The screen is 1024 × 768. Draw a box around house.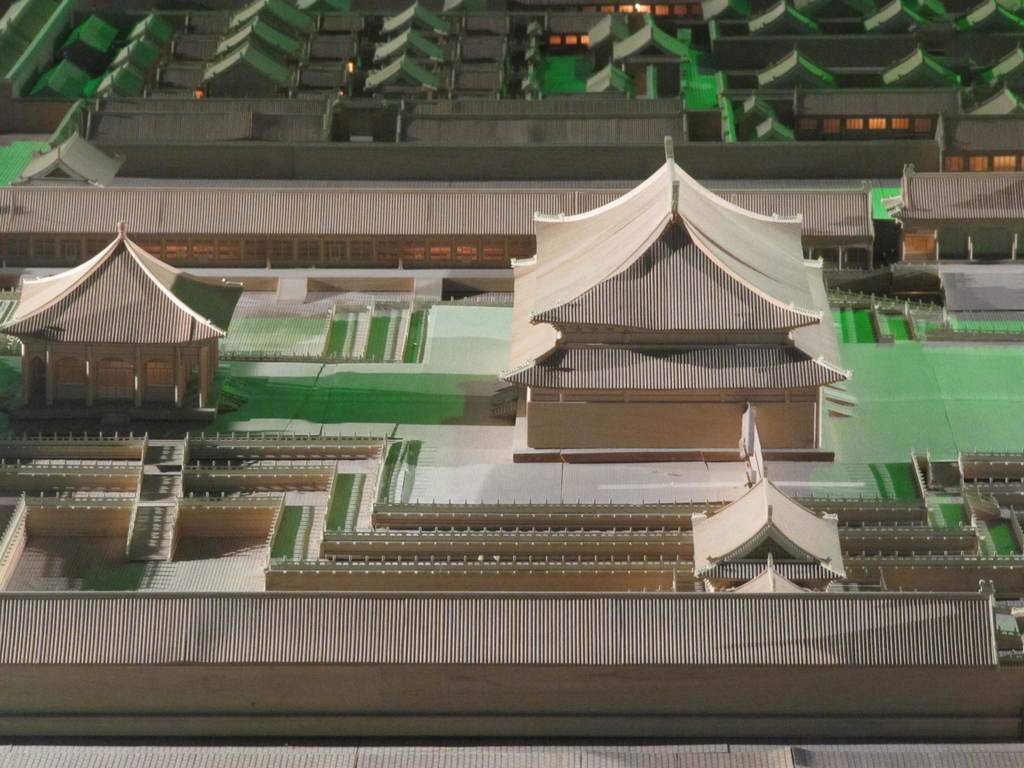
rect(371, 26, 449, 60).
